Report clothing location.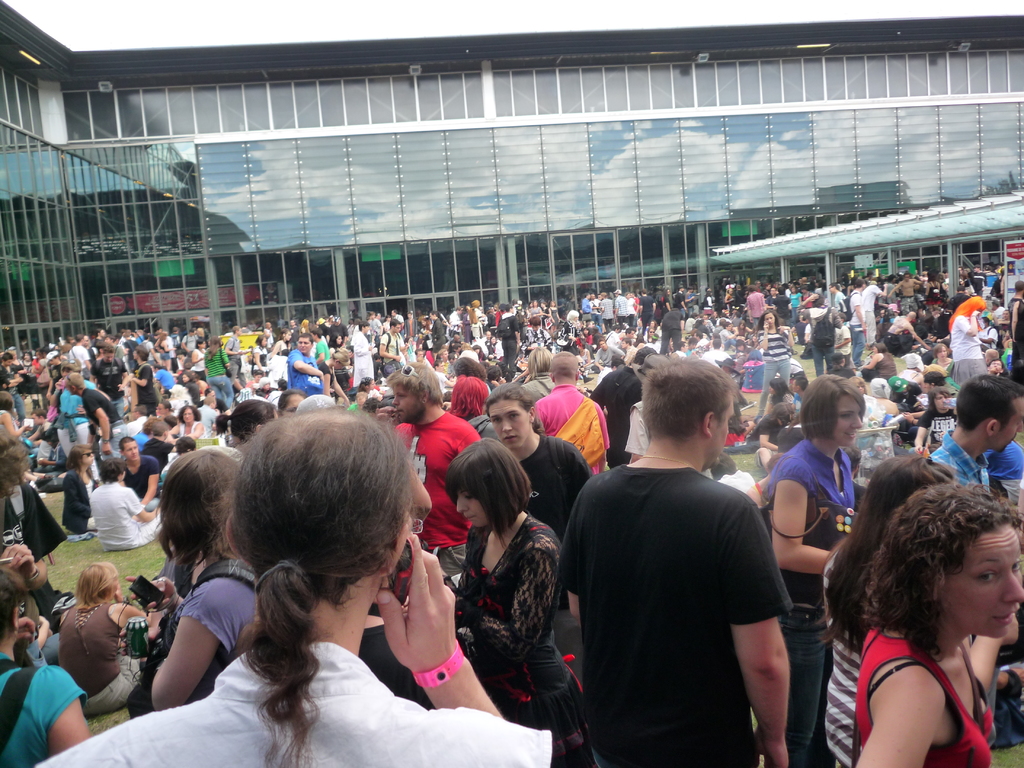
Report: left=860, top=614, right=1000, bottom=764.
